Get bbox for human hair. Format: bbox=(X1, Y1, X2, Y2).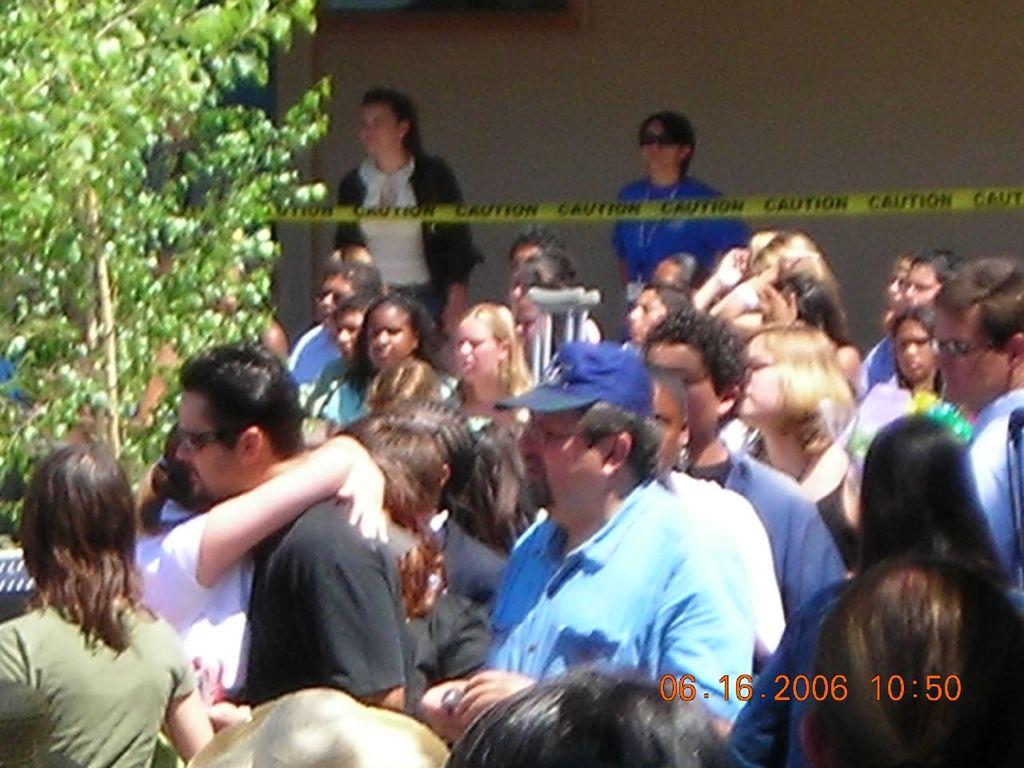
bbox=(907, 242, 975, 286).
